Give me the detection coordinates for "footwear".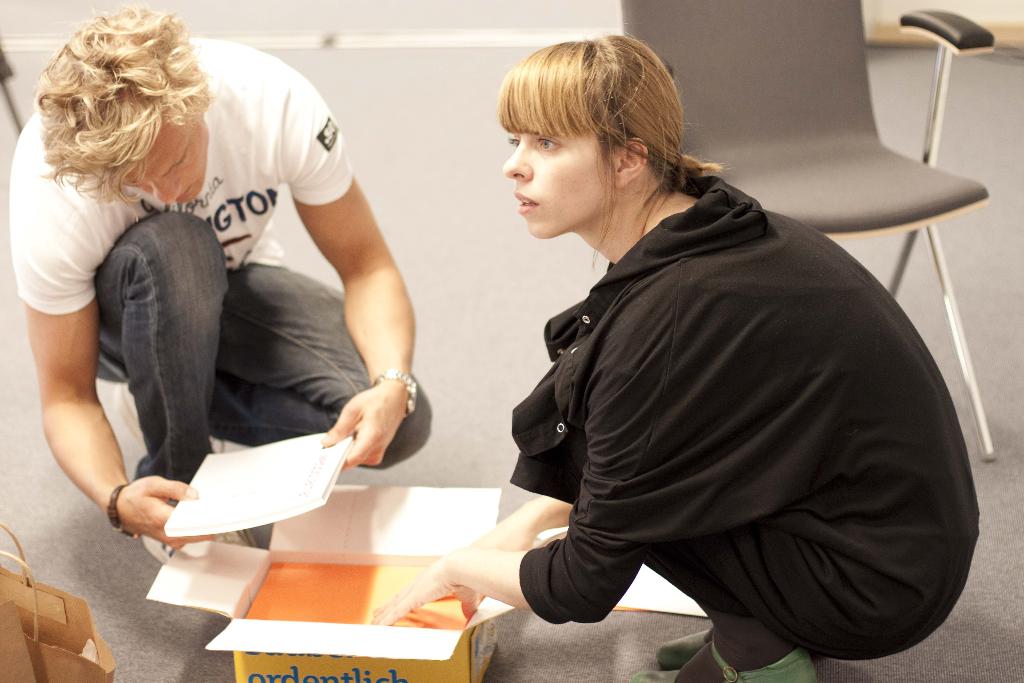
bbox=[655, 613, 714, 662].
